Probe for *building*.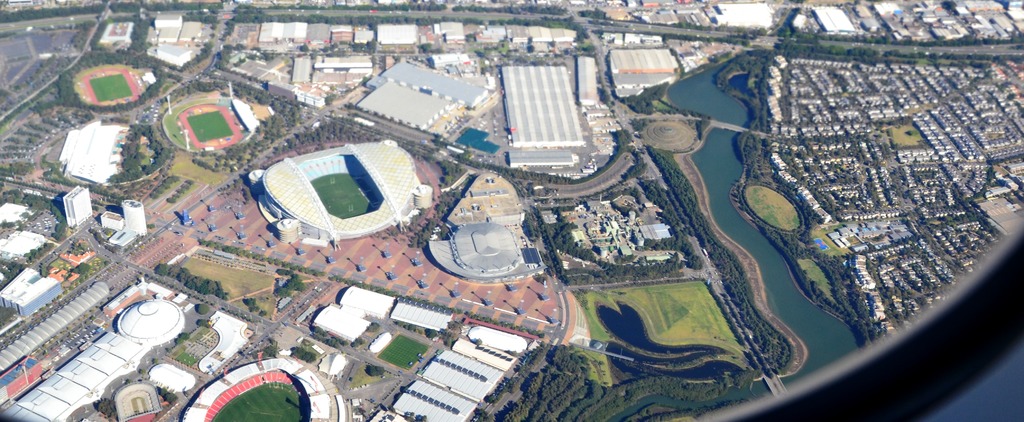
Probe result: Rect(0, 198, 43, 223).
